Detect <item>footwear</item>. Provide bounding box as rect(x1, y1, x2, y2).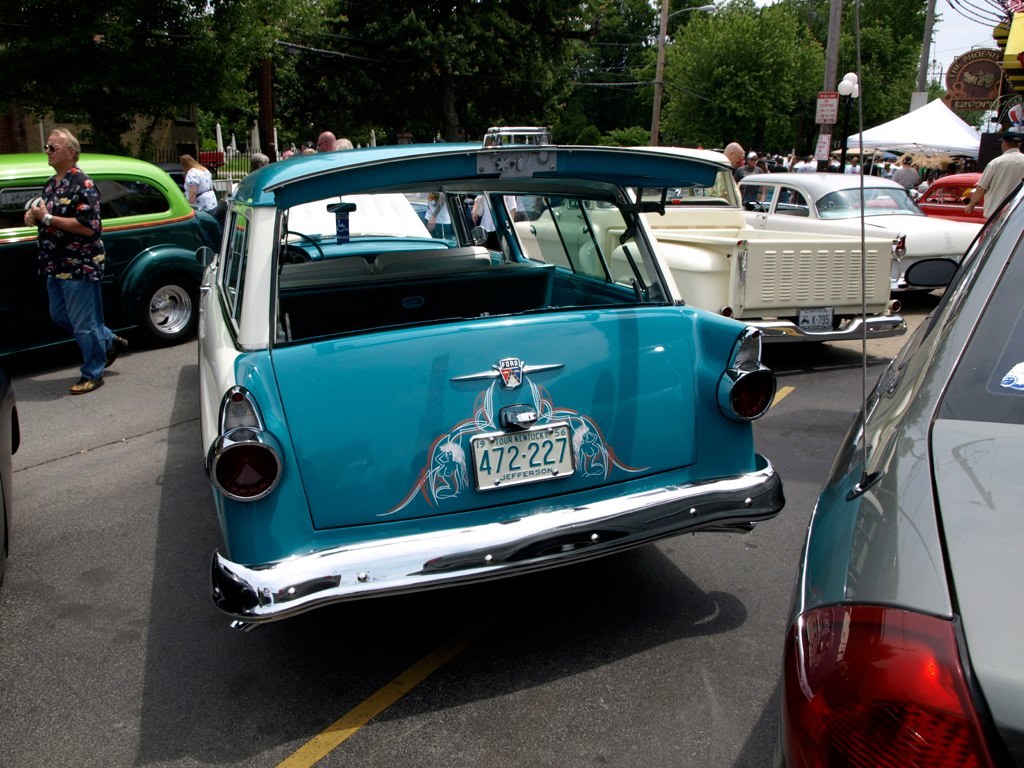
rect(68, 376, 103, 395).
